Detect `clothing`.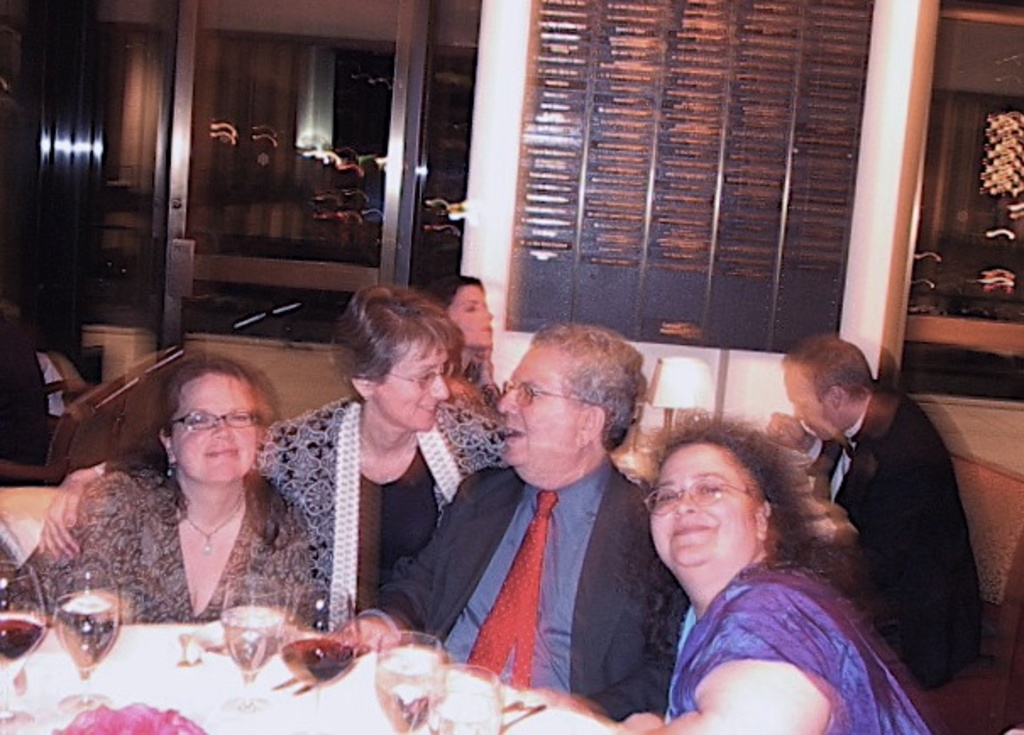
Detected at detection(266, 391, 493, 618).
